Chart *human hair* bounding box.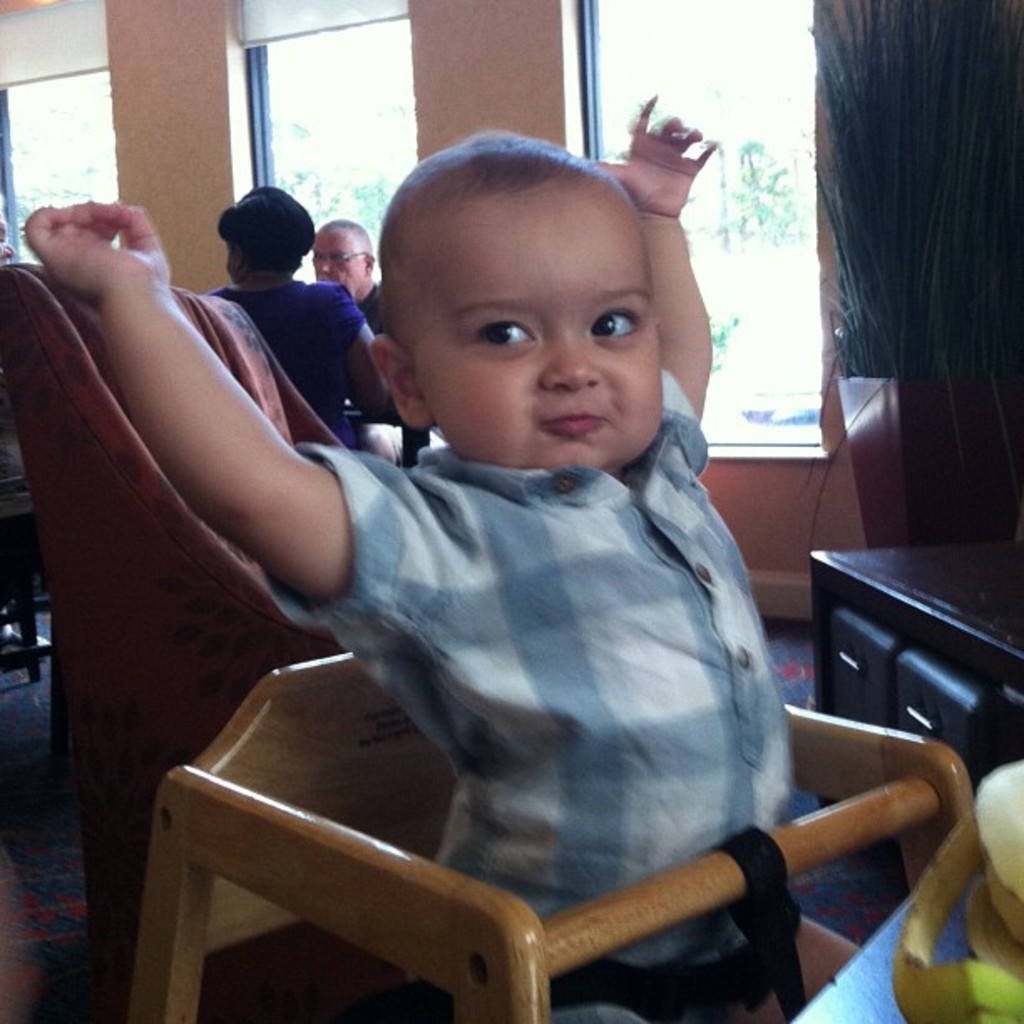
Charted: {"x1": 378, "y1": 117, "x2": 632, "y2": 303}.
